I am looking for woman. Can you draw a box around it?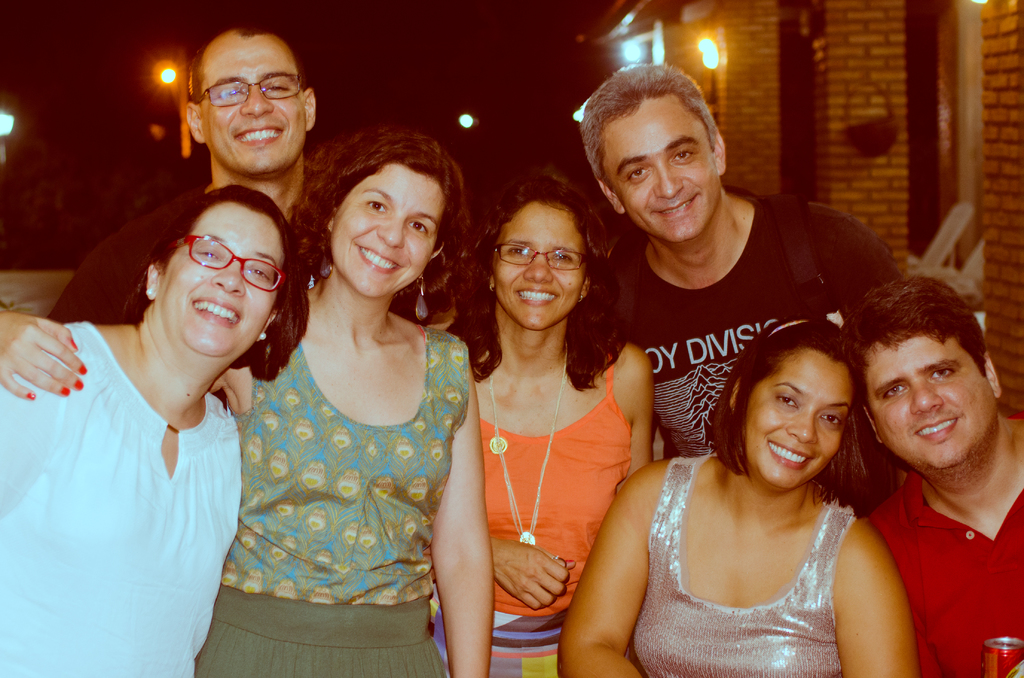
Sure, the bounding box is left=422, top=170, right=657, bottom=677.
